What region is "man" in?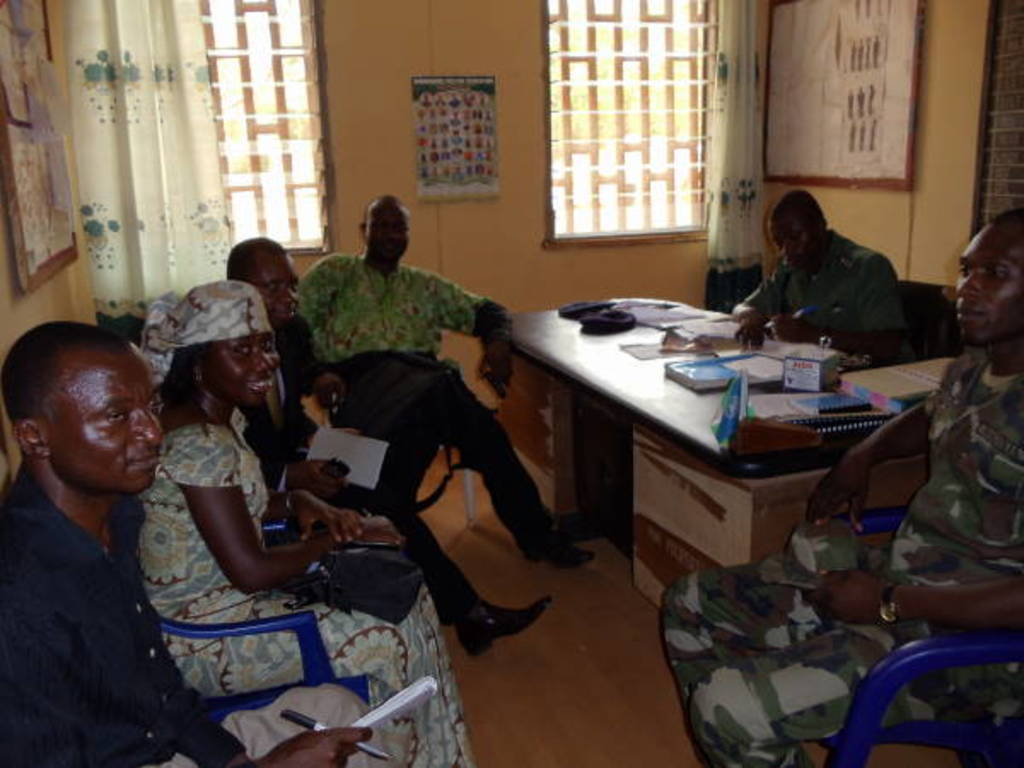
x1=666, y1=201, x2=1022, y2=766.
